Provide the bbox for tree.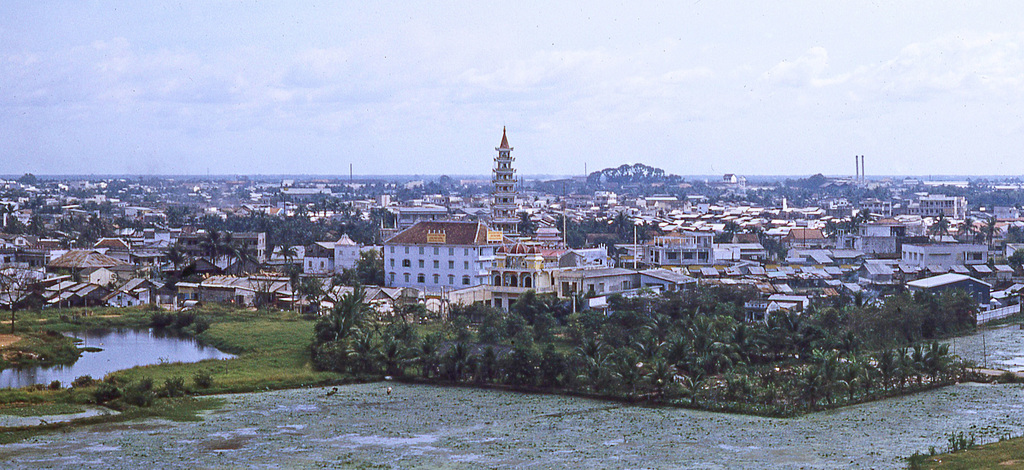
[x1=159, y1=241, x2=191, y2=272].
